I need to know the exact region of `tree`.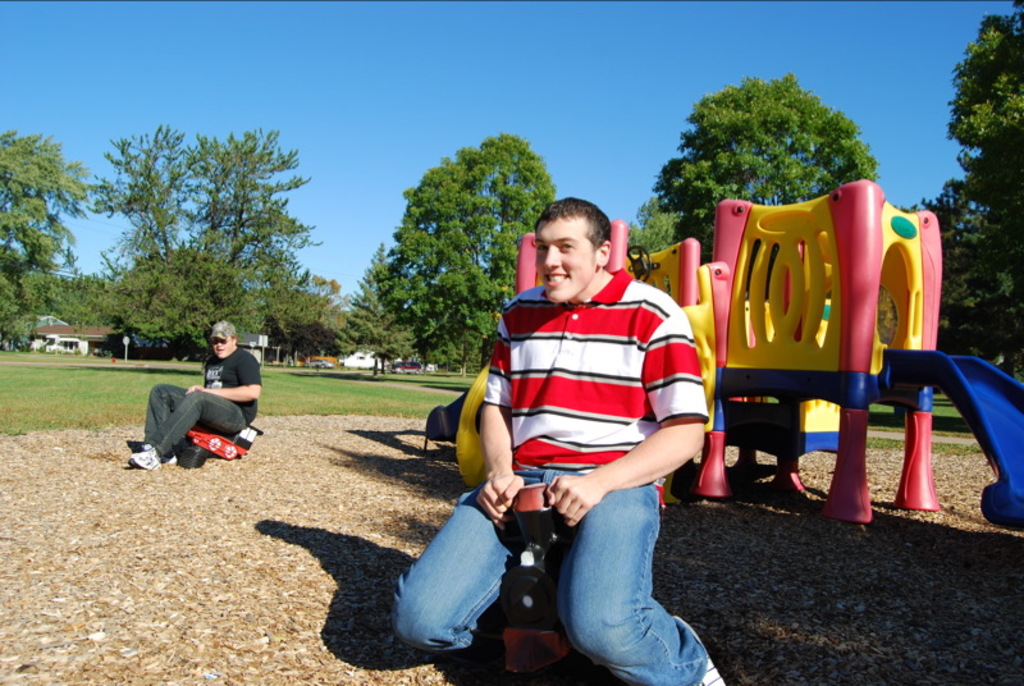
Region: [left=659, top=70, right=873, bottom=296].
